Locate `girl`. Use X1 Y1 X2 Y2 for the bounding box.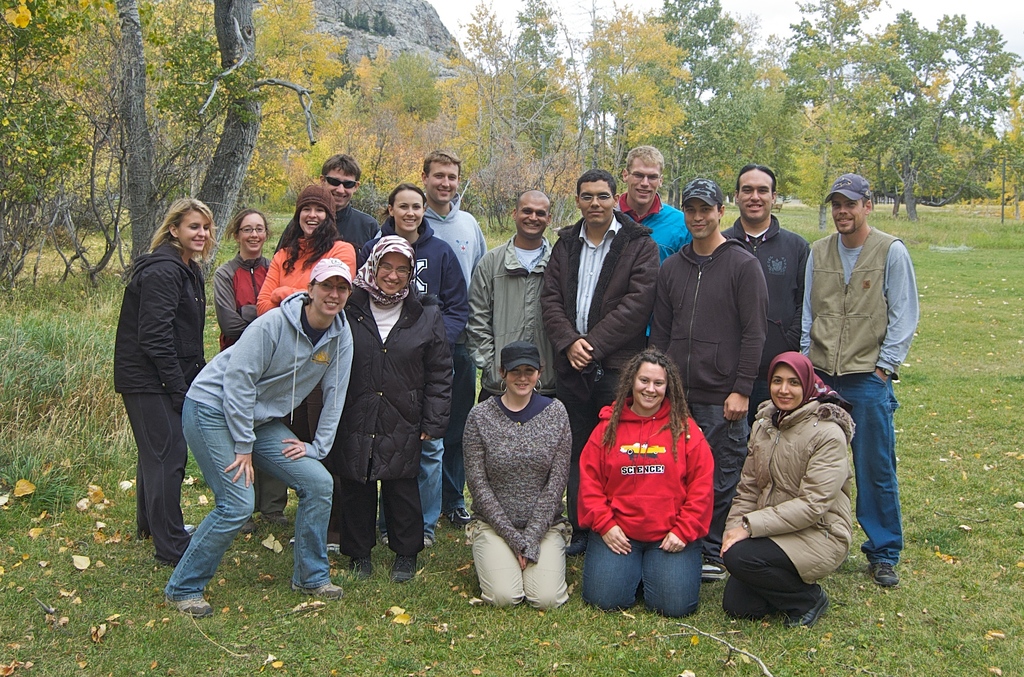
113 196 218 565.
